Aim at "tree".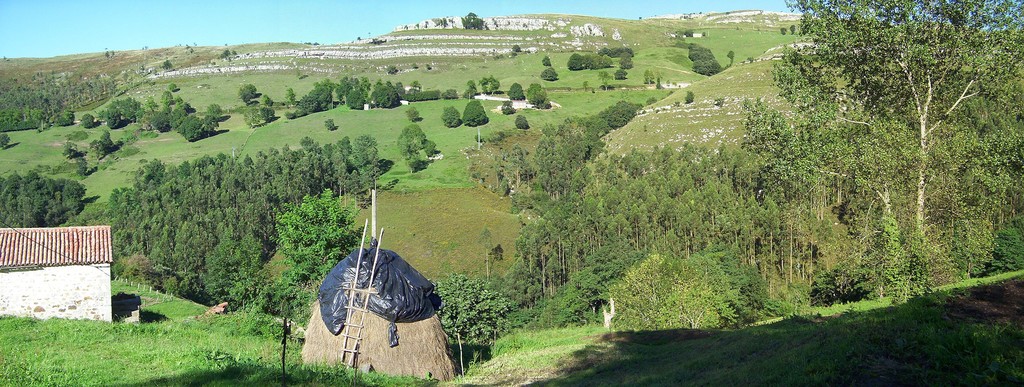
Aimed at 778:27:785:35.
